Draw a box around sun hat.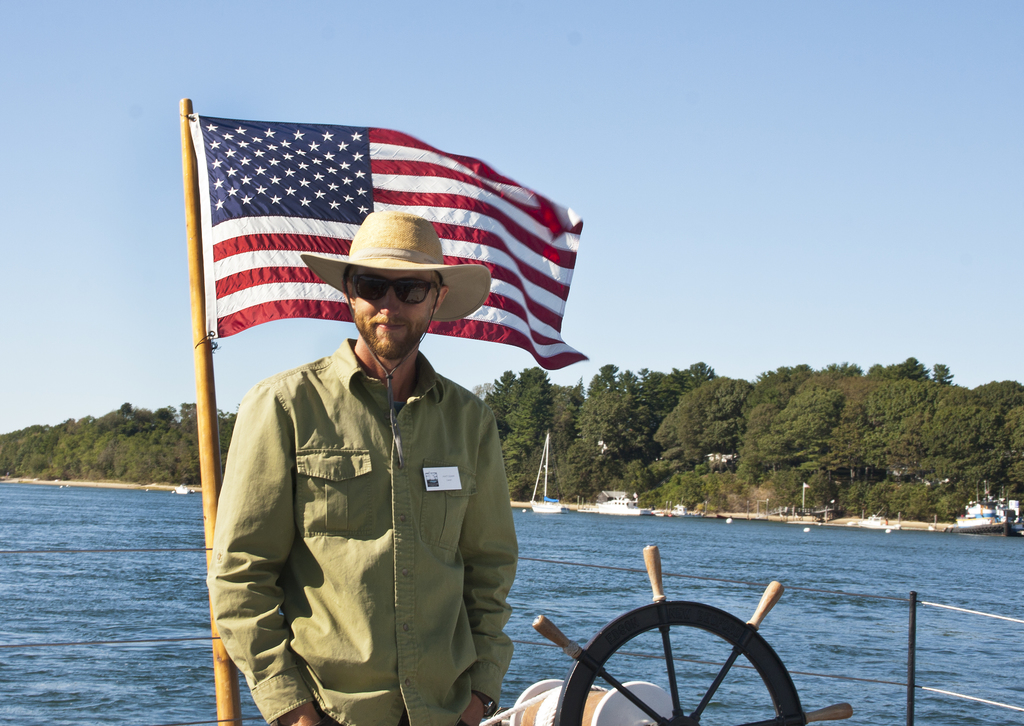
bbox(303, 207, 490, 418).
